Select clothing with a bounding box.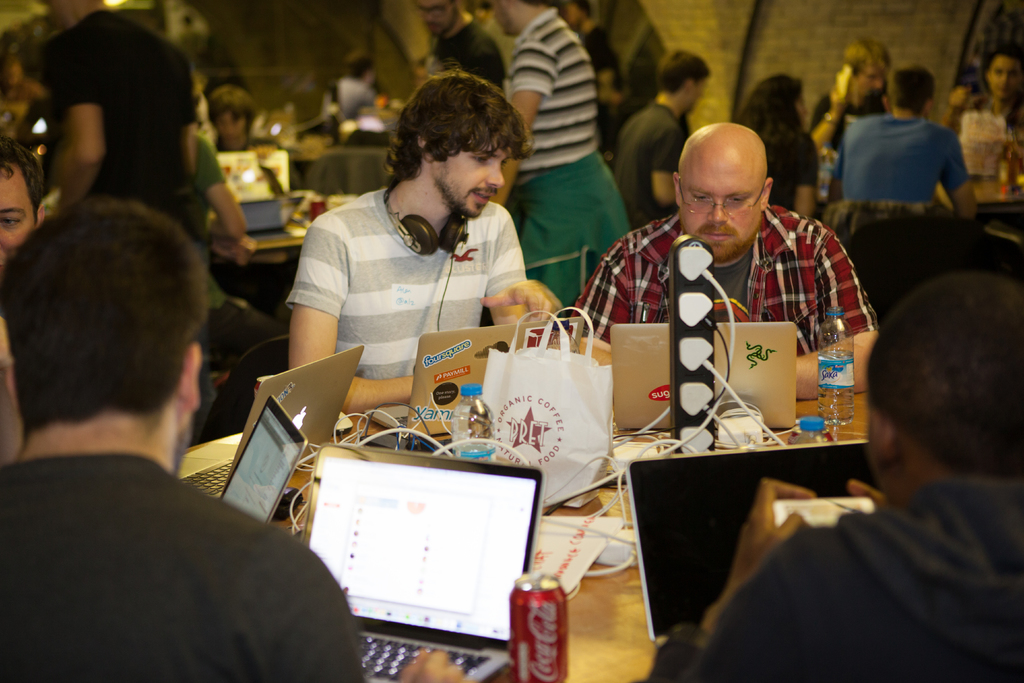
(x1=583, y1=205, x2=877, y2=363).
